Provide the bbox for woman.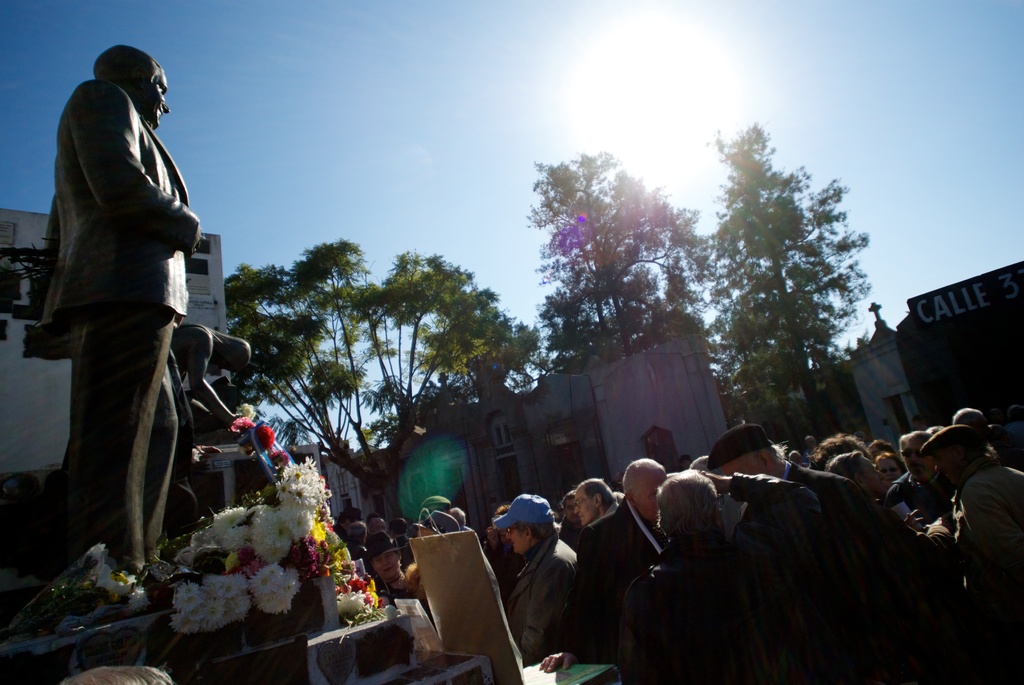
(x1=362, y1=531, x2=411, y2=595).
